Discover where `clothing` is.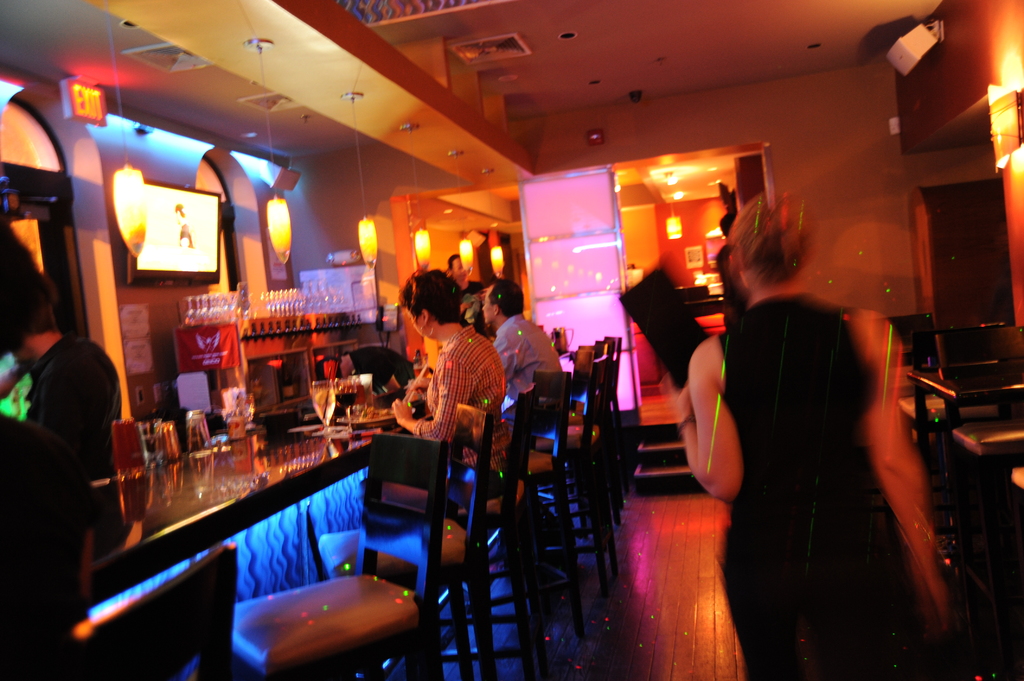
Discovered at [x1=344, y1=348, x2=416, y2=387].
